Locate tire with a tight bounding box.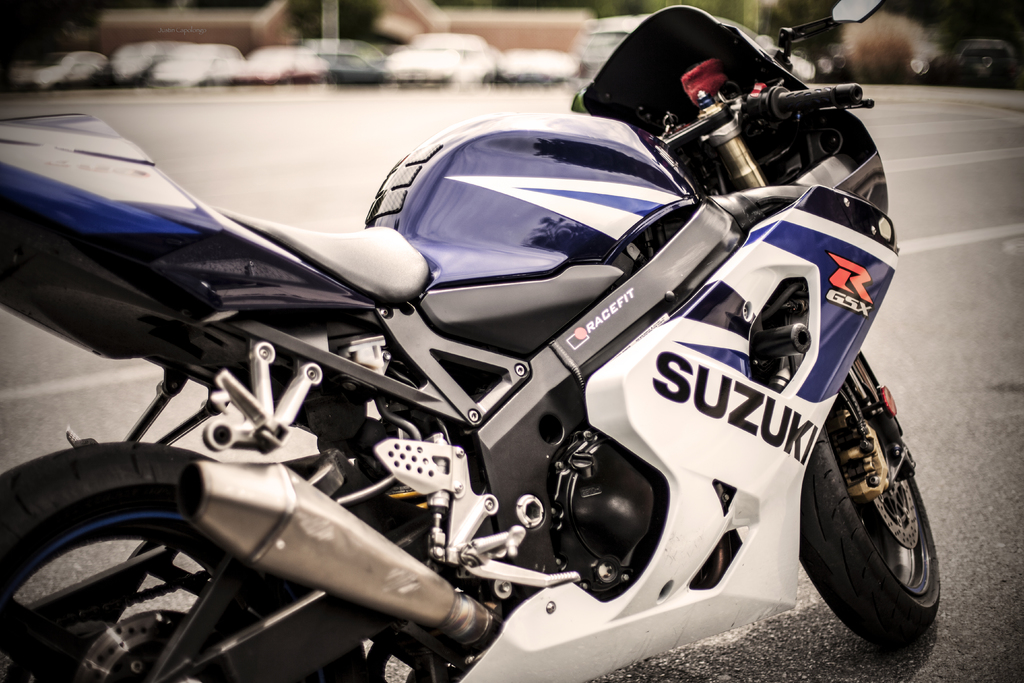
[808,382,943,652].
